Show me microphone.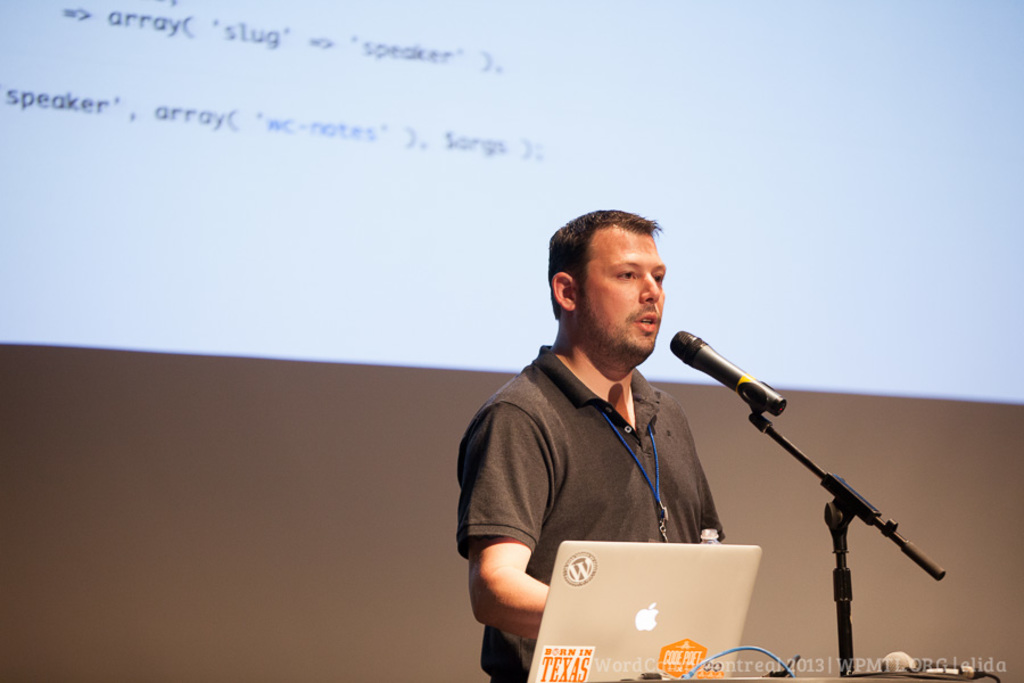
microphone is here: BBox(877, 648, 1001, 682).
